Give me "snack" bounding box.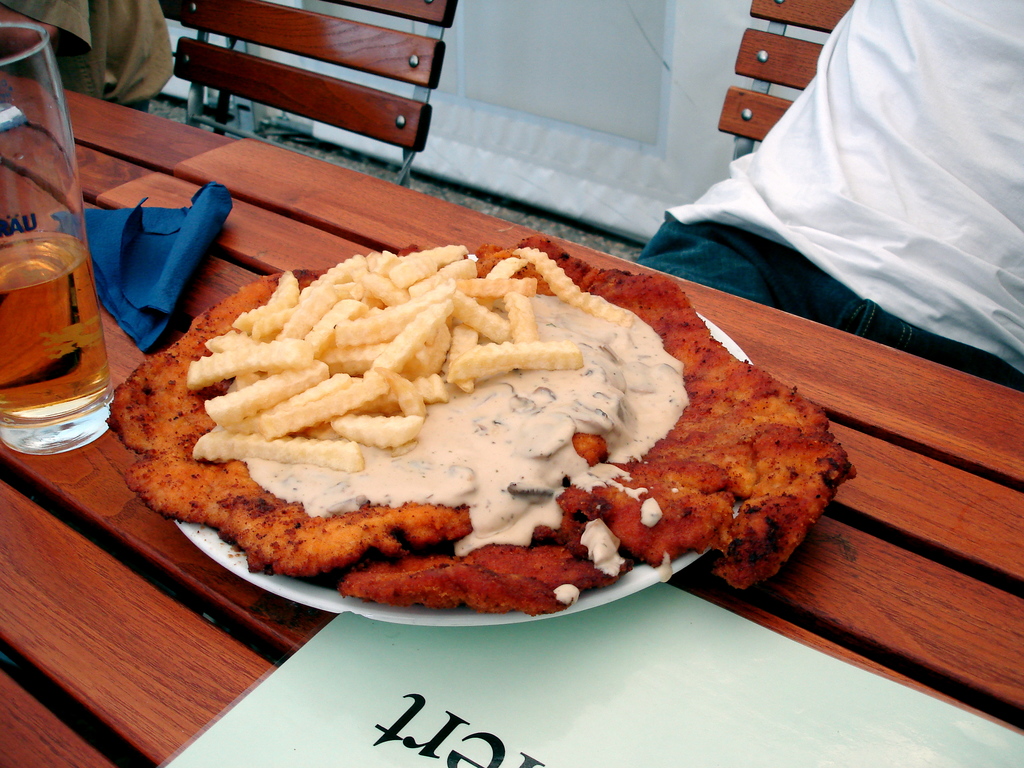
detection(104, 236, 857, 620).
